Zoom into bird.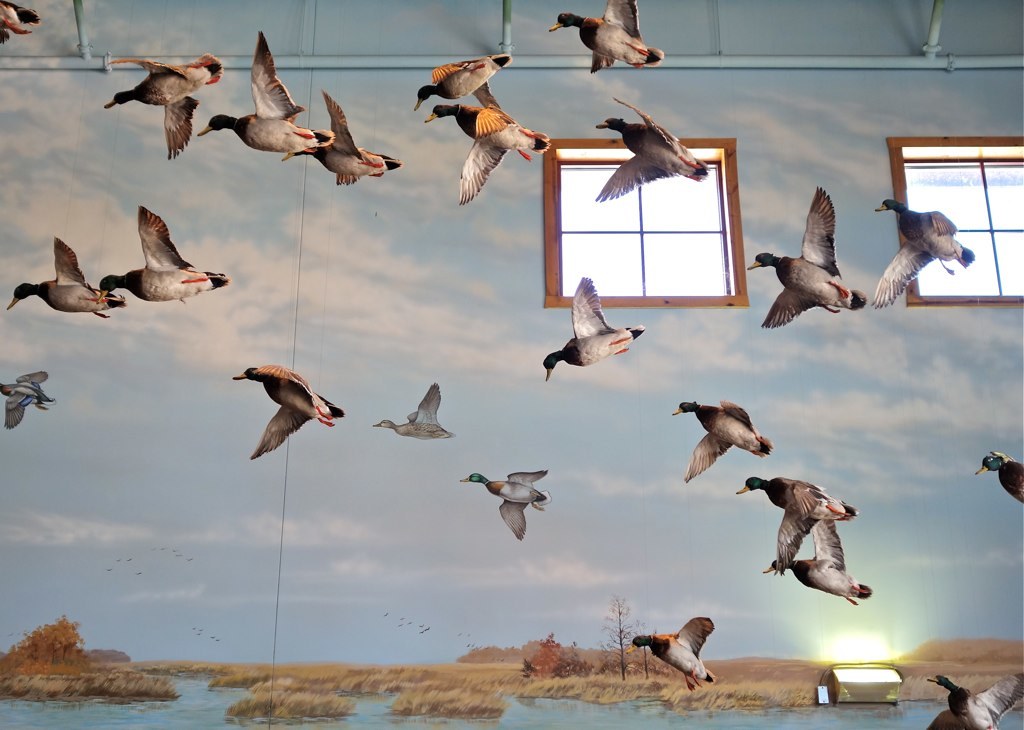
Zoom target: <region>0, 369, 56, 436</region>.
